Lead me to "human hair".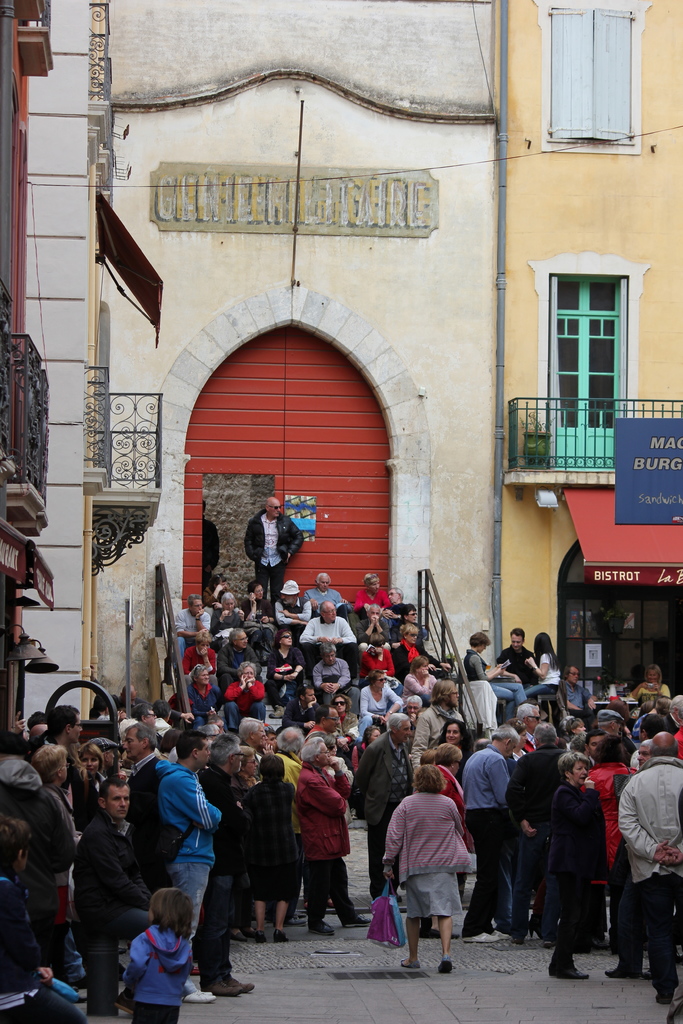
Lead to region(0, 820, 37, 881).
